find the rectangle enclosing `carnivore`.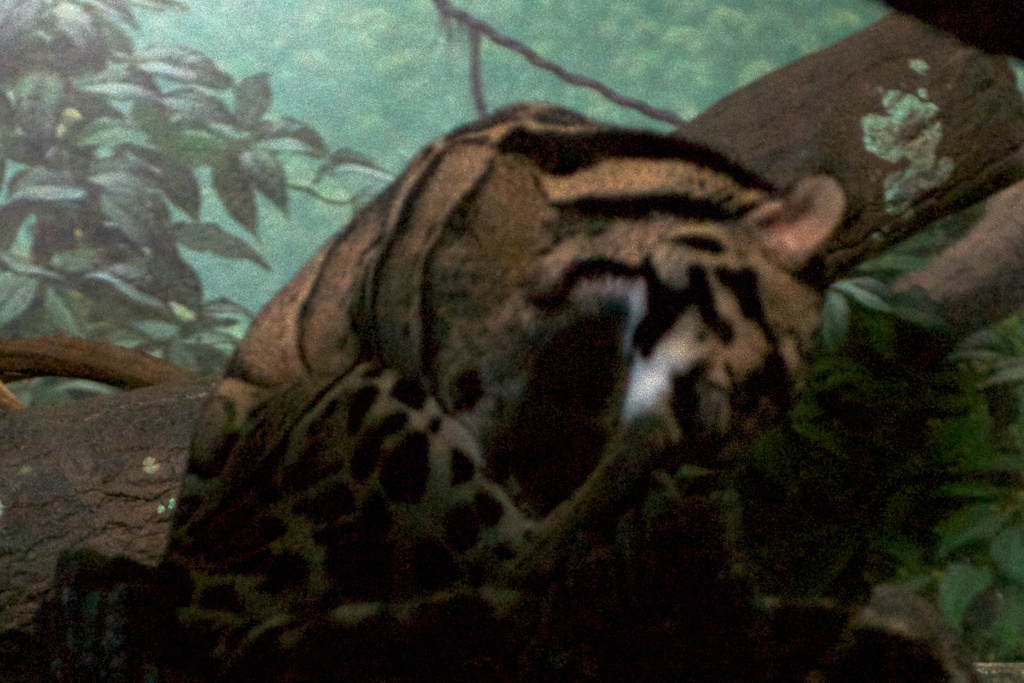
{"x1": 126, "y1": 37, "x2": 866, "y2": 659}.
